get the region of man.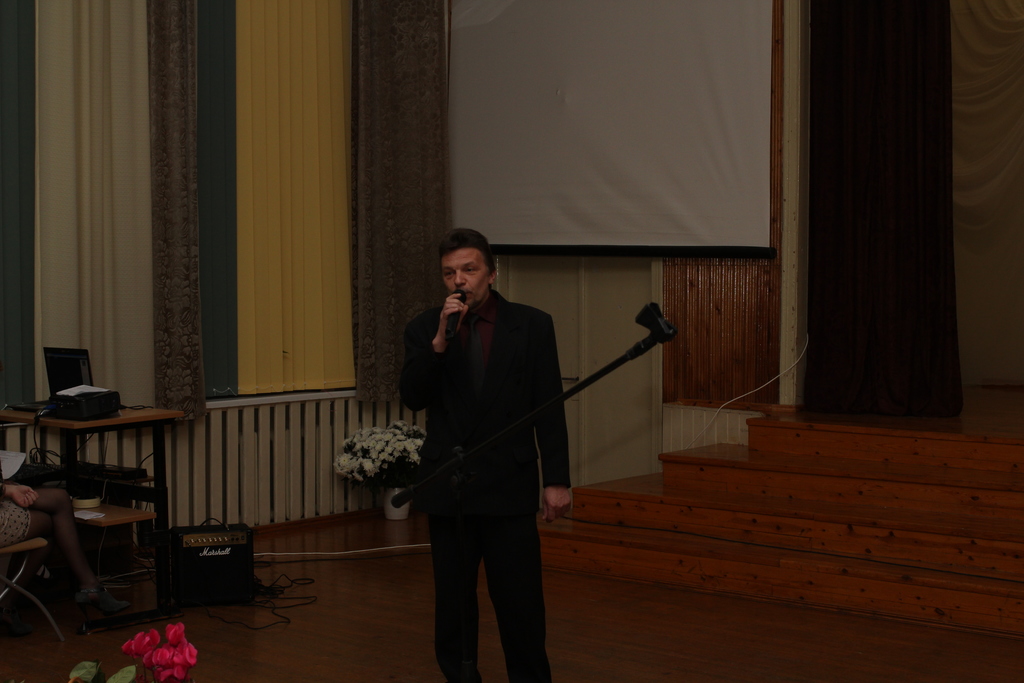
{"left": 395, "top": 230, "right": 577, "bottom": 682}.
